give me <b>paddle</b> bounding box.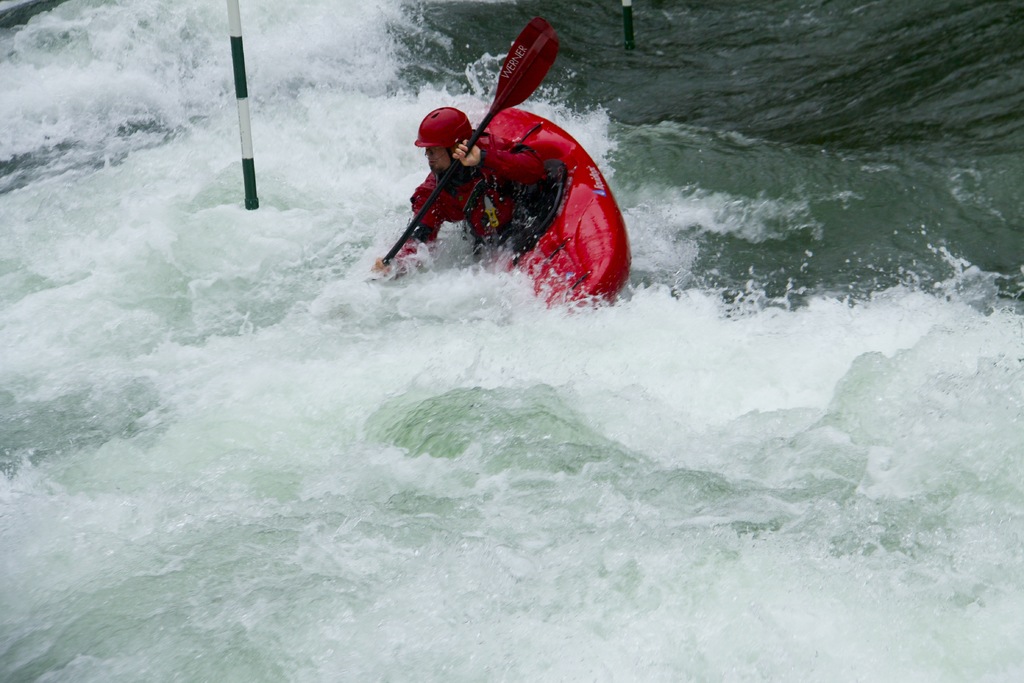
bbox(381, 17, 563, 263).
